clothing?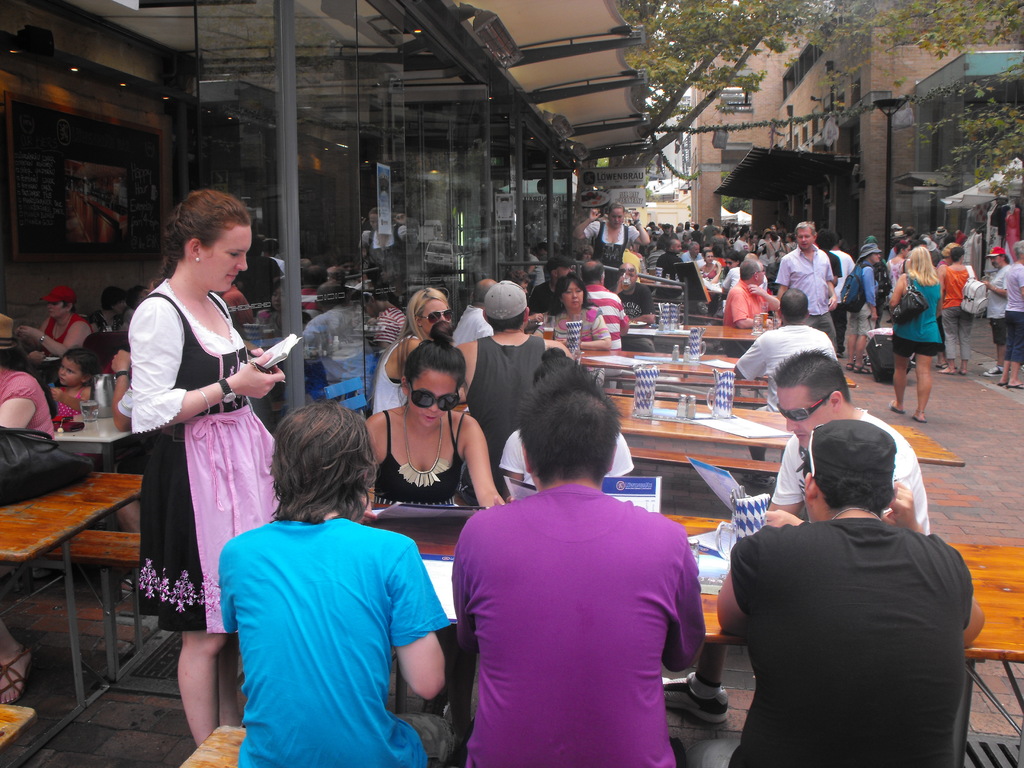
BBox(0, 376, 53, 442)
